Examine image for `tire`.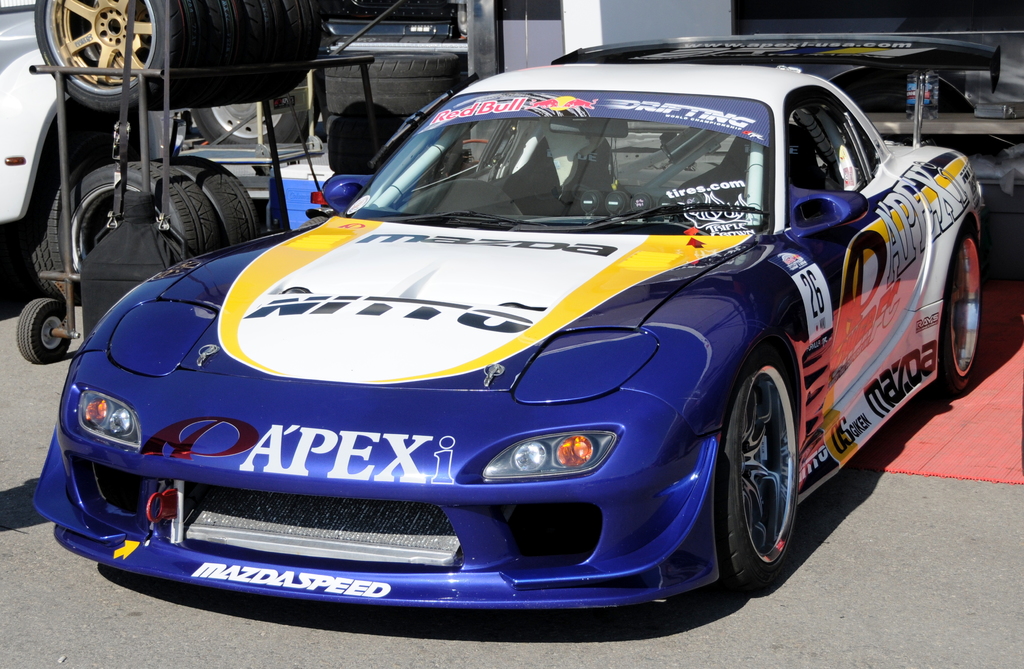
Examination result: (x1=932, y1=223, x2=984, y2=392).
